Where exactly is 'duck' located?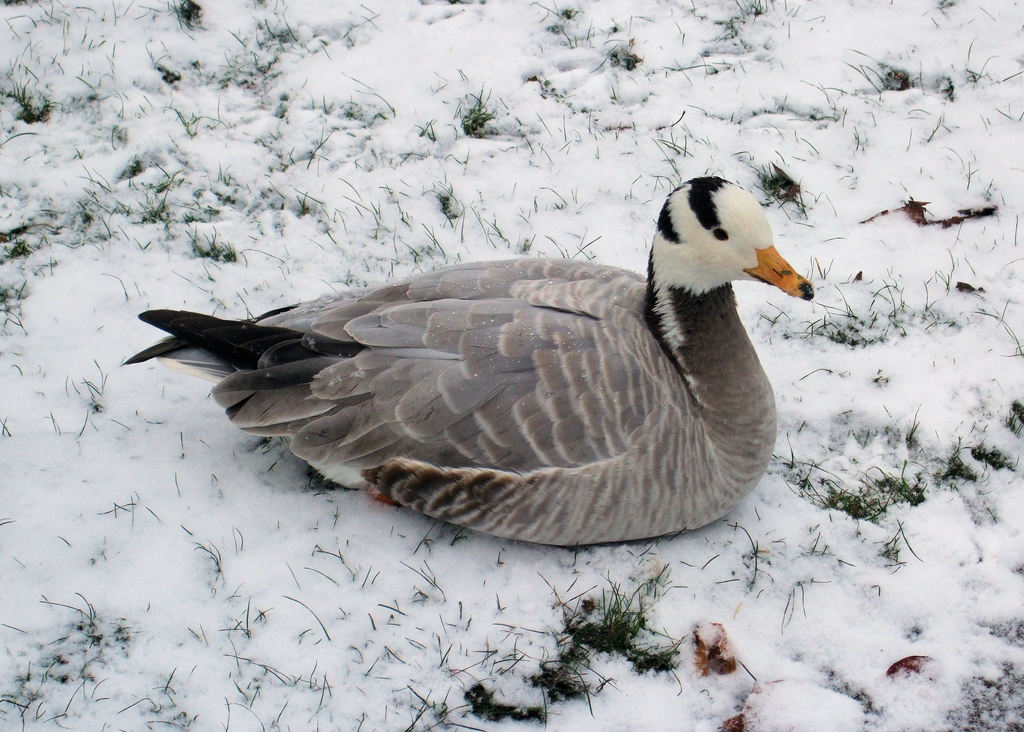
Its bounding box is (x1=116, y1=177, x2=813, y2=554).
